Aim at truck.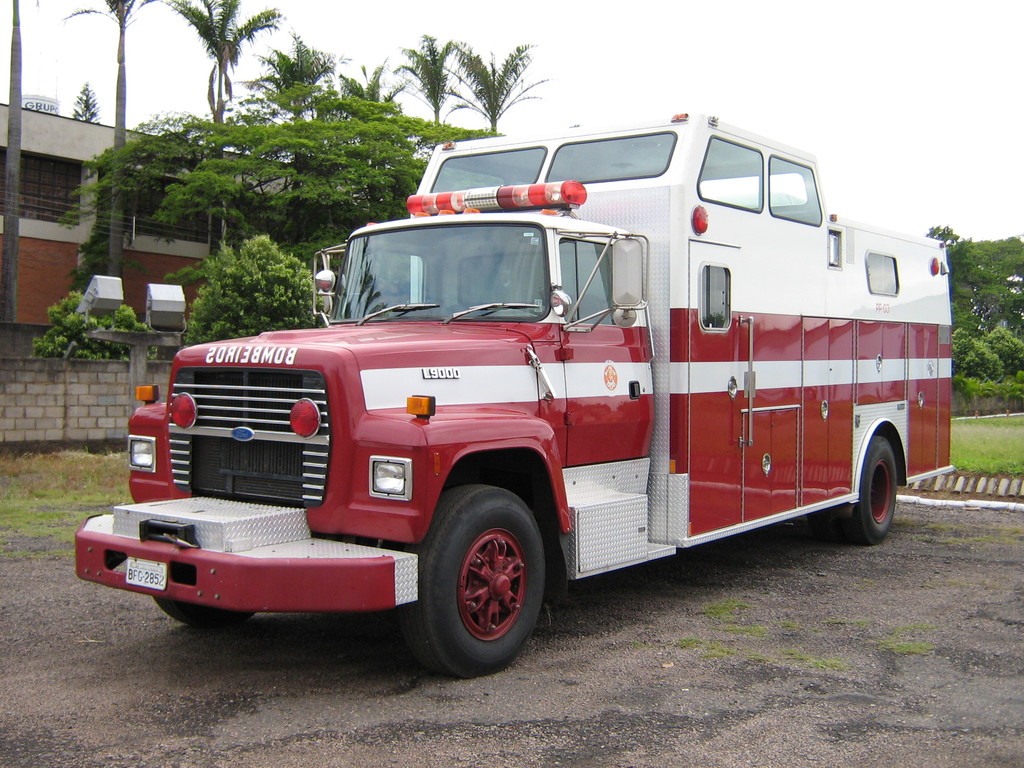
Aimed at Rect(70, 105, 957, 680).
